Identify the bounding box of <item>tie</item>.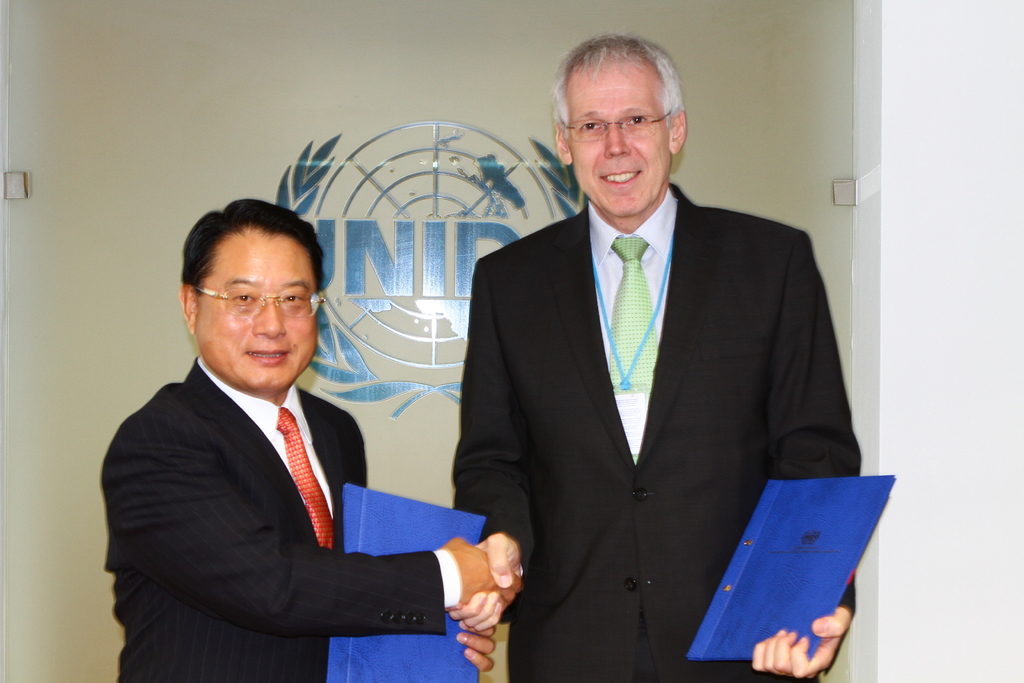
(273,407,335,550).
